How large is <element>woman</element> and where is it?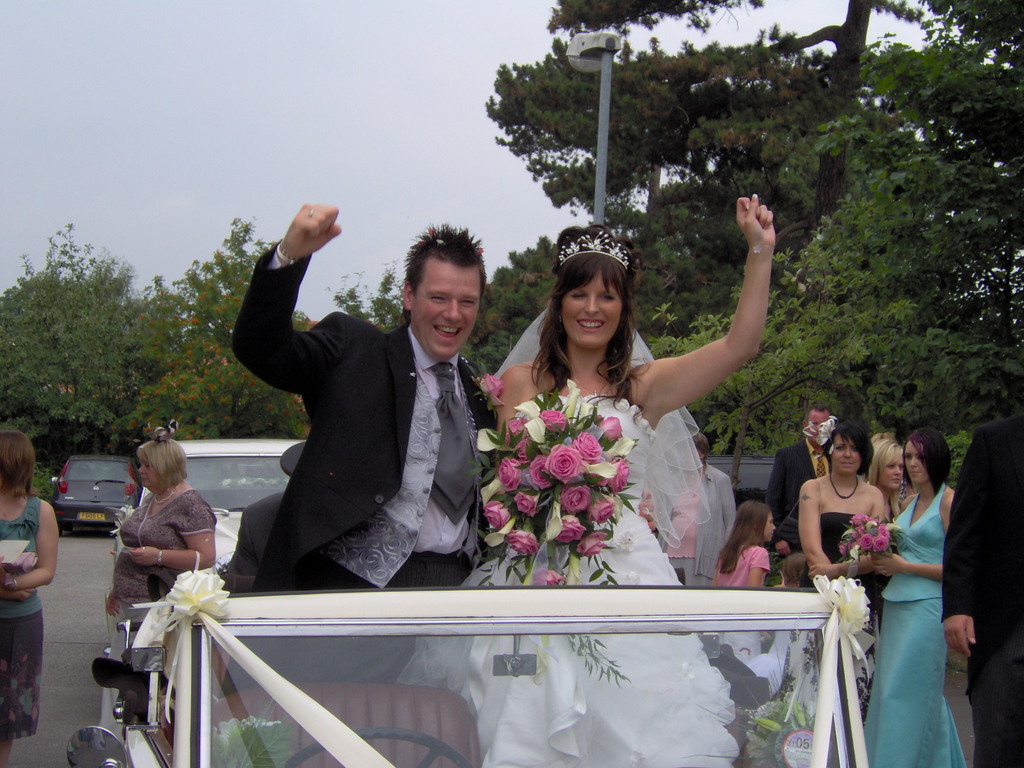
Bounding box: box=[865, 426, 972, 767].
